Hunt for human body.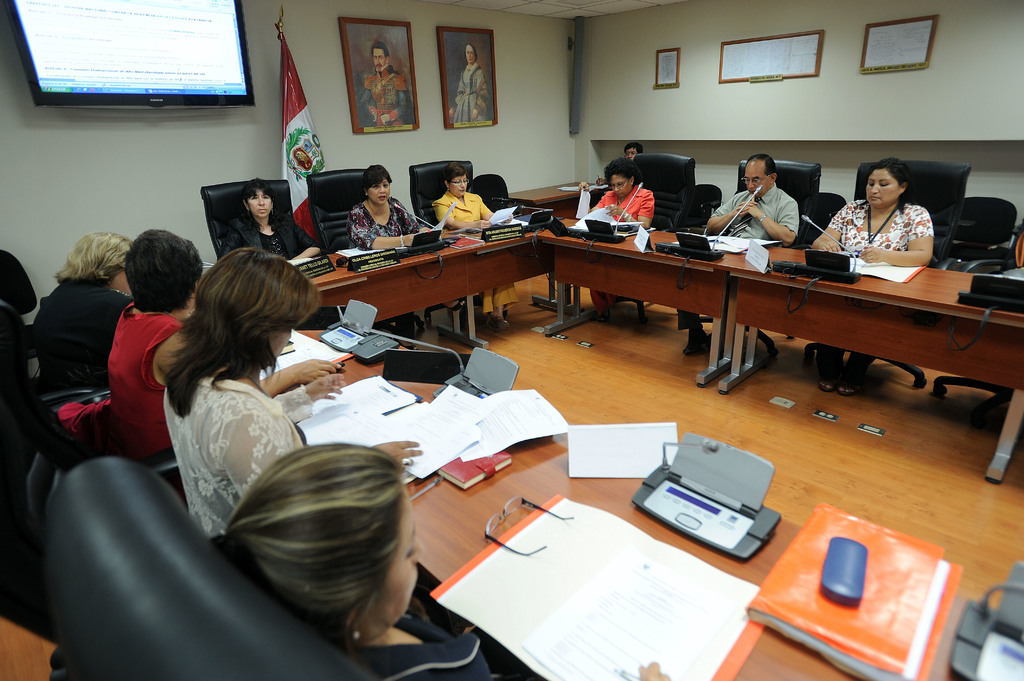
Hunted down at (left=806, top=158, right=929, bottom=276).
